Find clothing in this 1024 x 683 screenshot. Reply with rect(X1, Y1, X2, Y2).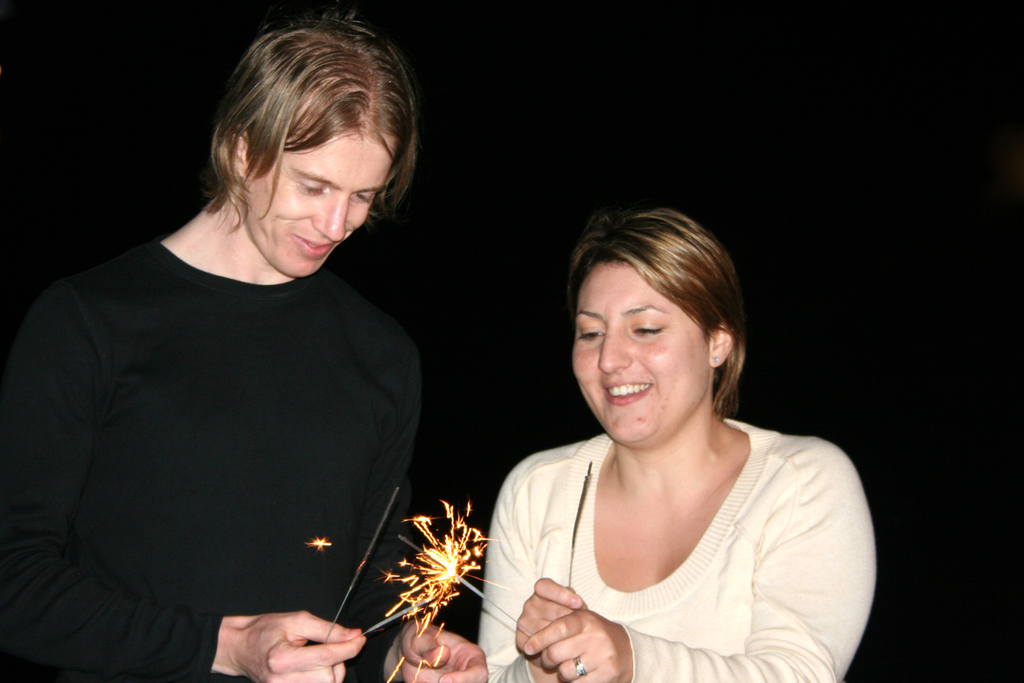
rect(476, 413, 880, 682).
